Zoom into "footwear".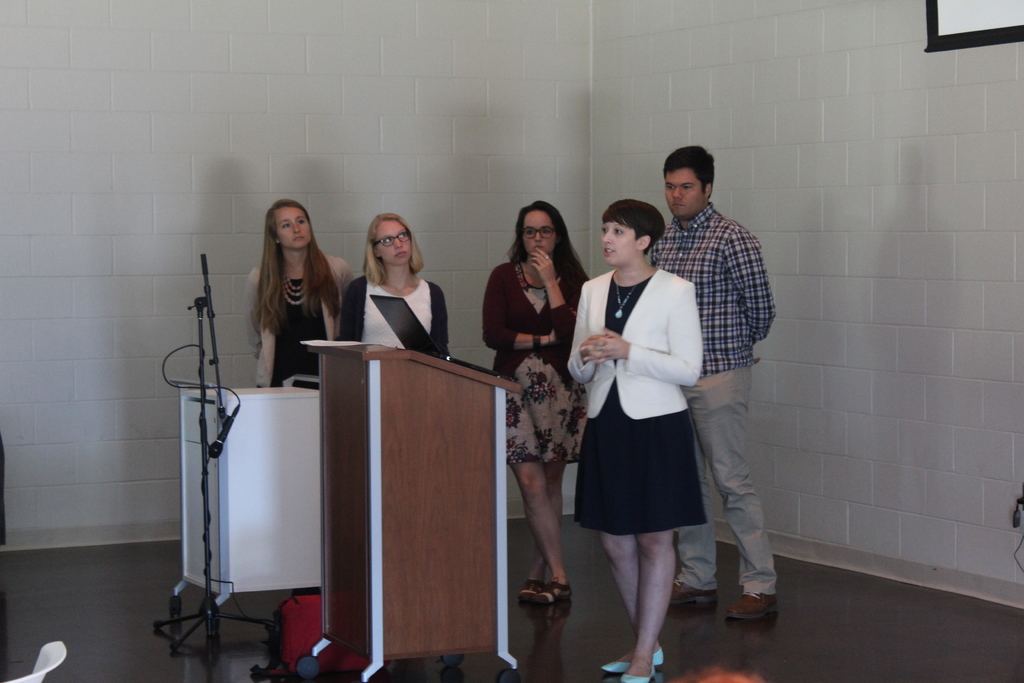
Zoom target: 535/580/572/605.
